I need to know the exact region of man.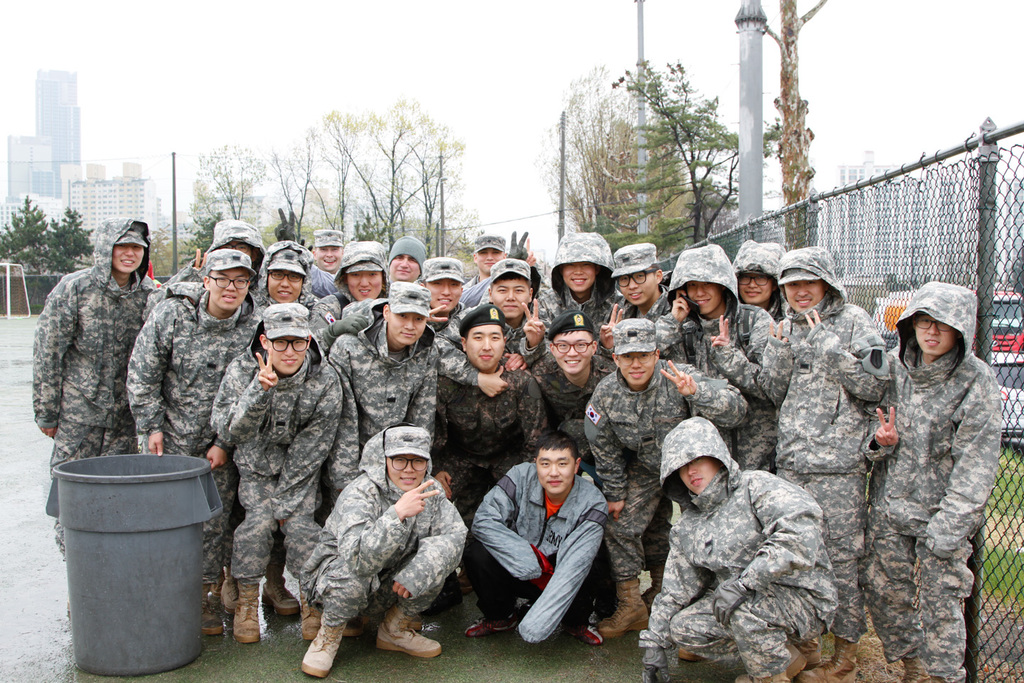
Region: left=727, top=239, right=779, bottom=315.
